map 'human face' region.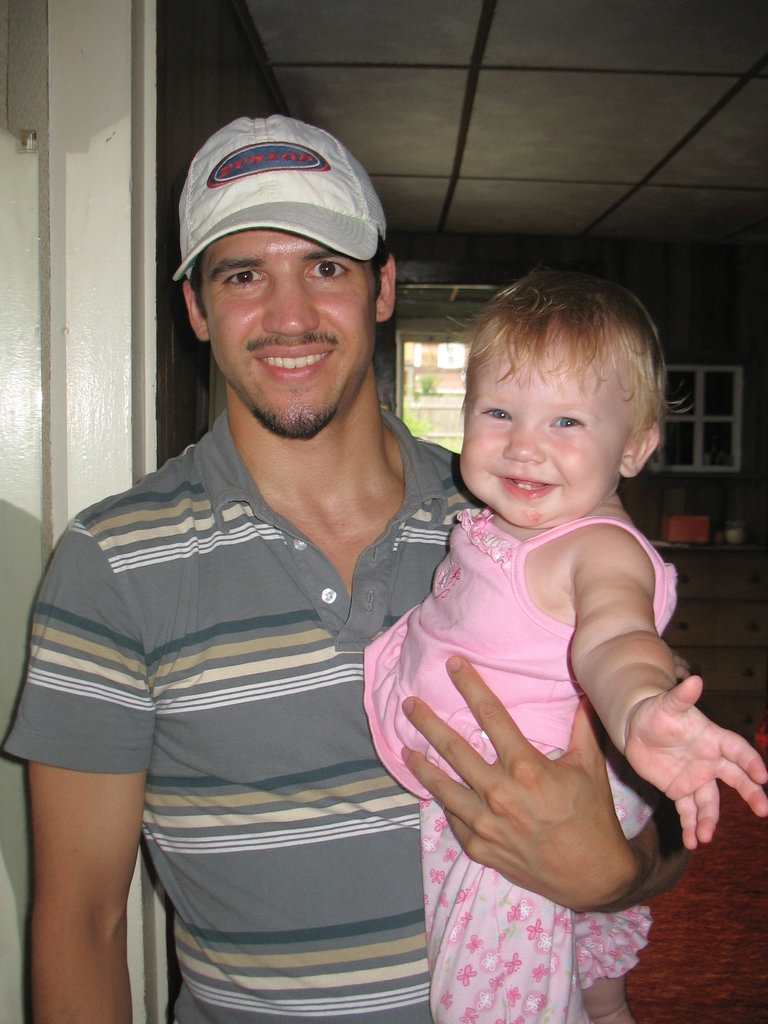
Mapped to select_region(464, 362, 626, 529).
